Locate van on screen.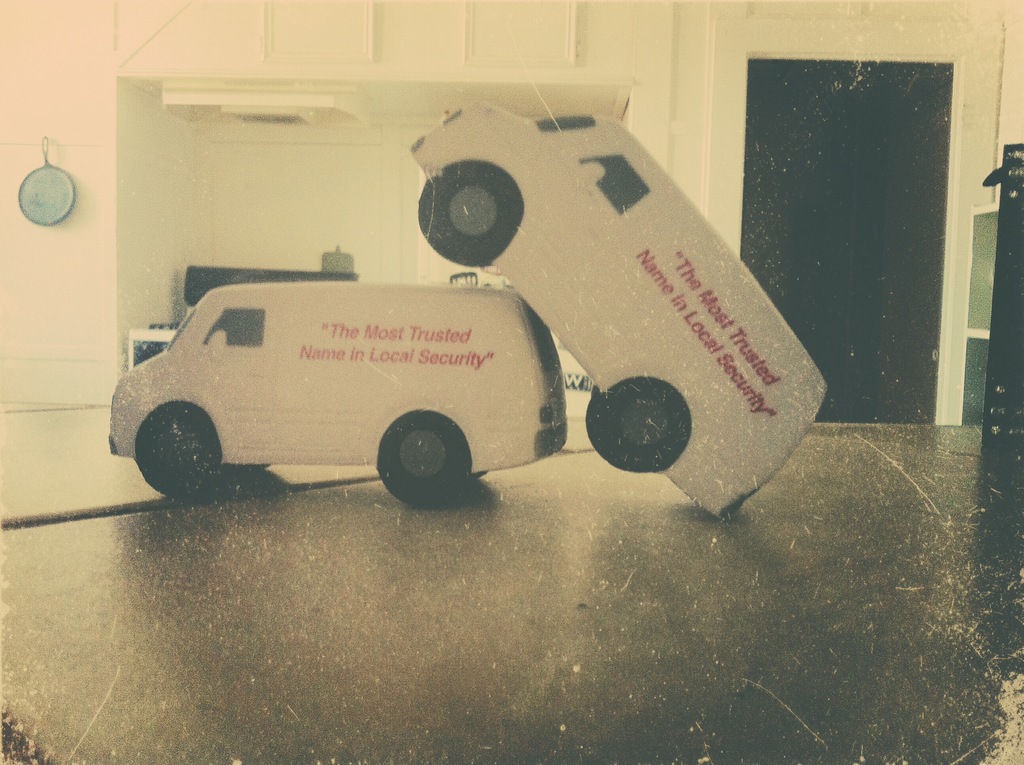
On screen at box(410, 97, 832, 522).
